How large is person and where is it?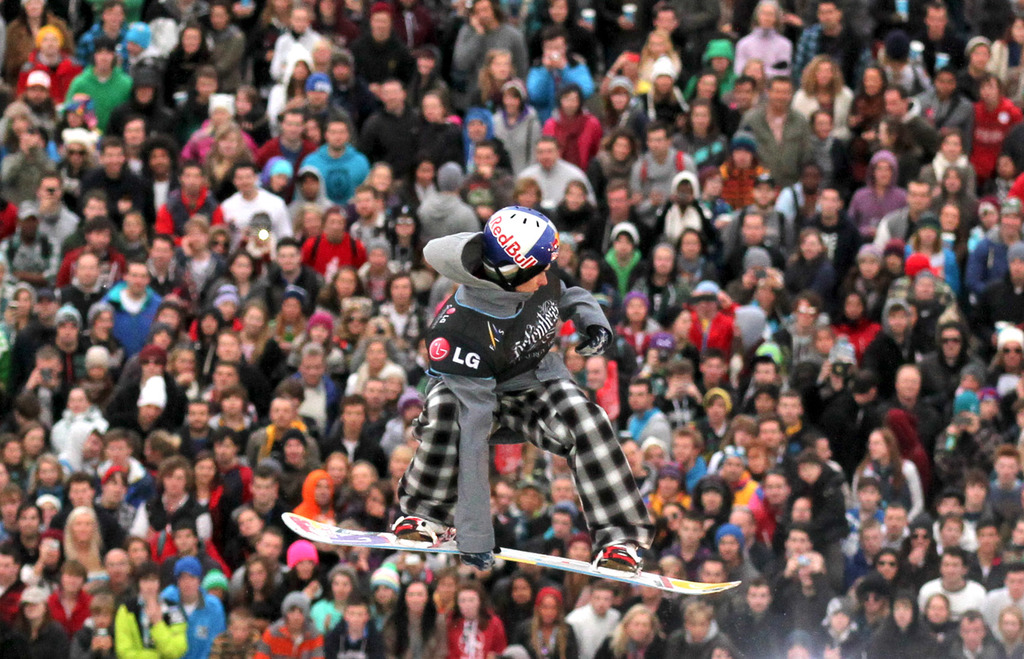
Bounding box: bbox(726, 168, 788, 259).
